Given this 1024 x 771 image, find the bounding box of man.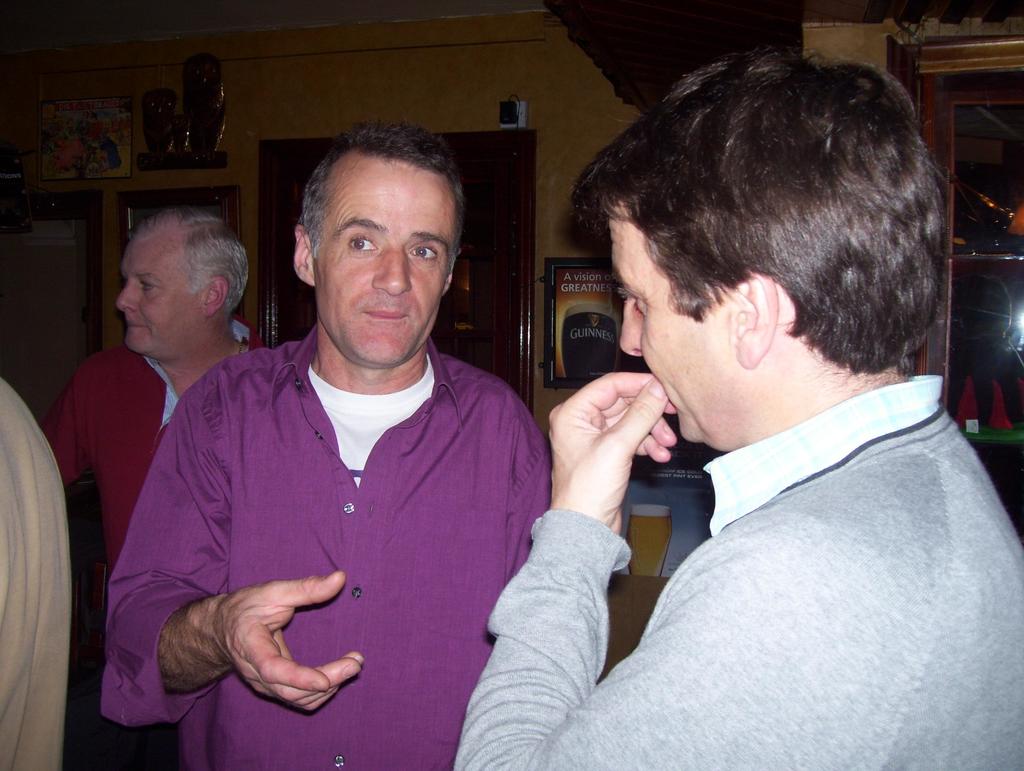
select_region(456, 49, 1023, 770).
